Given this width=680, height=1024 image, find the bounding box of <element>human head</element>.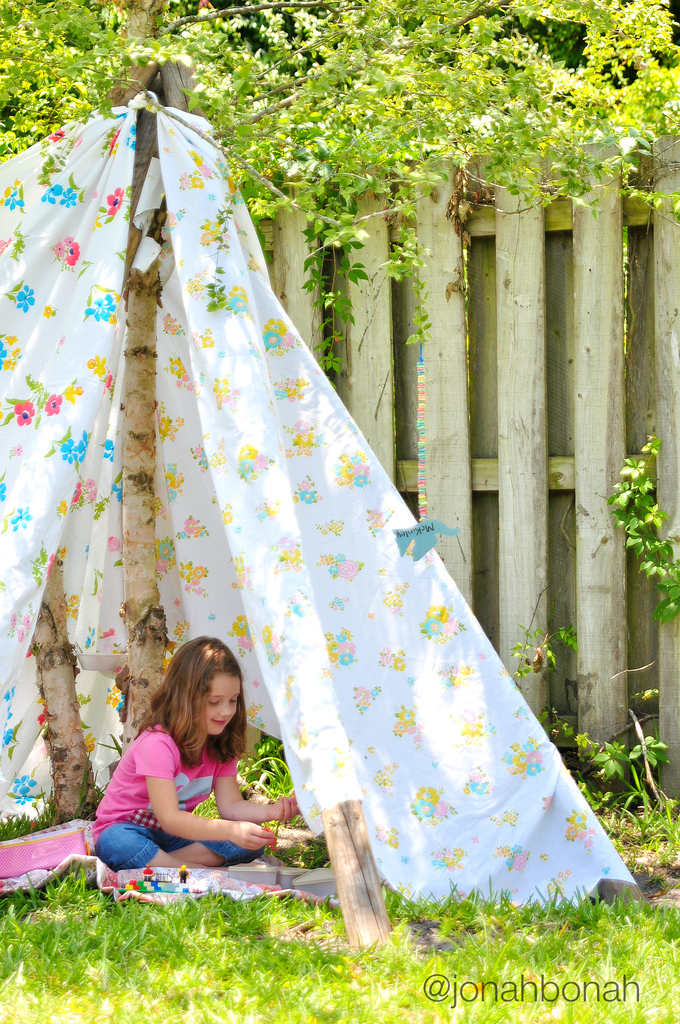
Rect(138, 638, 249, 767).
